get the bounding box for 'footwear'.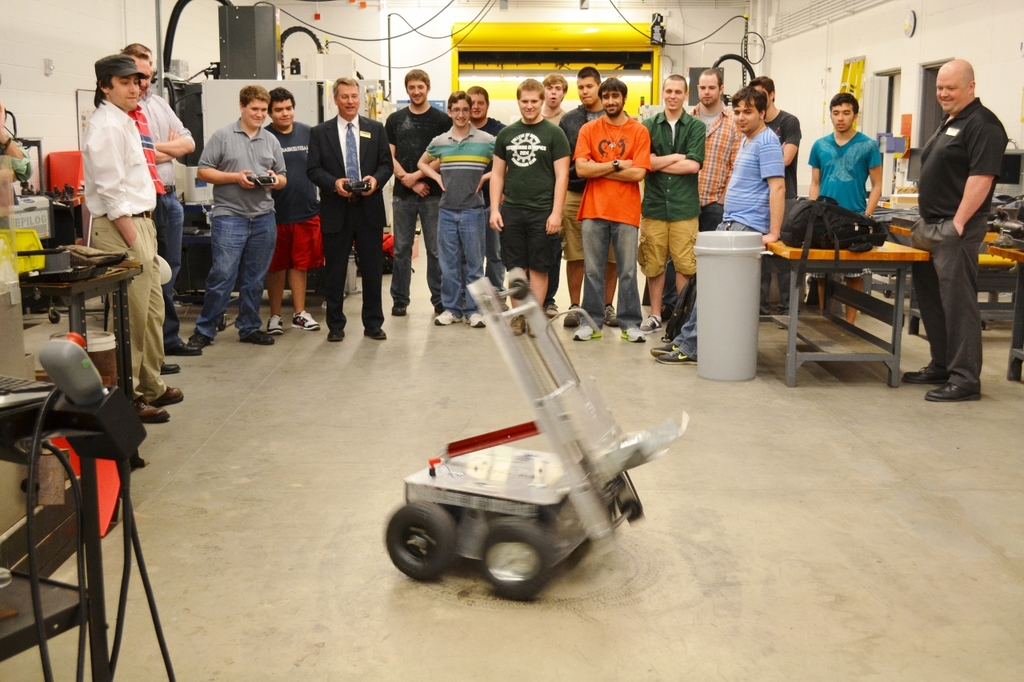
{"left": 168, "top": 341, "right": 201, "bottom": 356}.
